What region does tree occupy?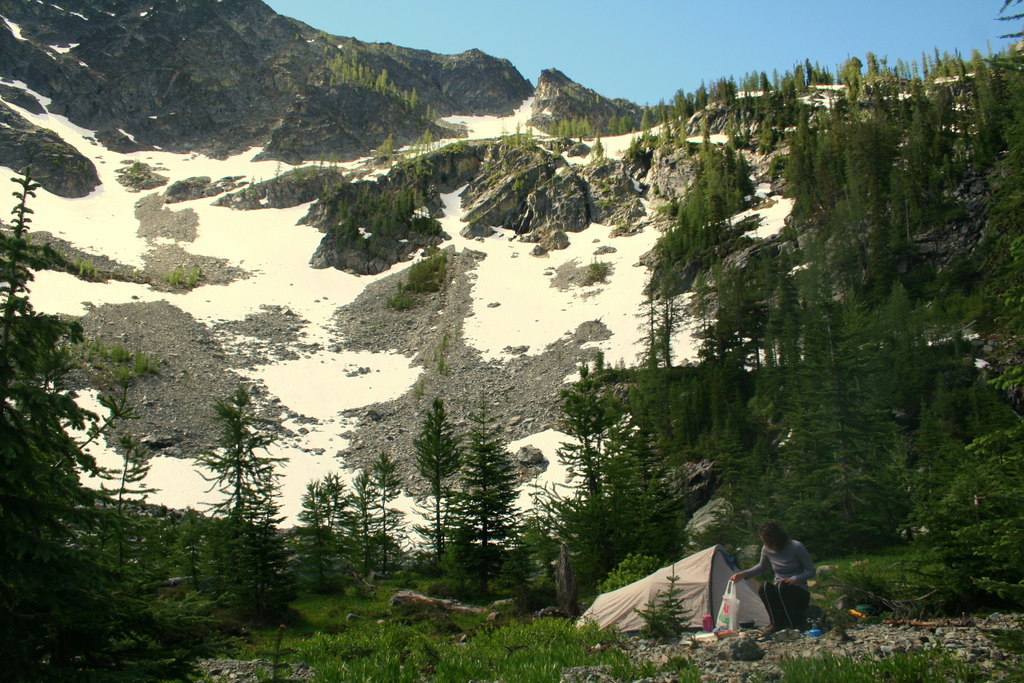
[895,74,957,193].
